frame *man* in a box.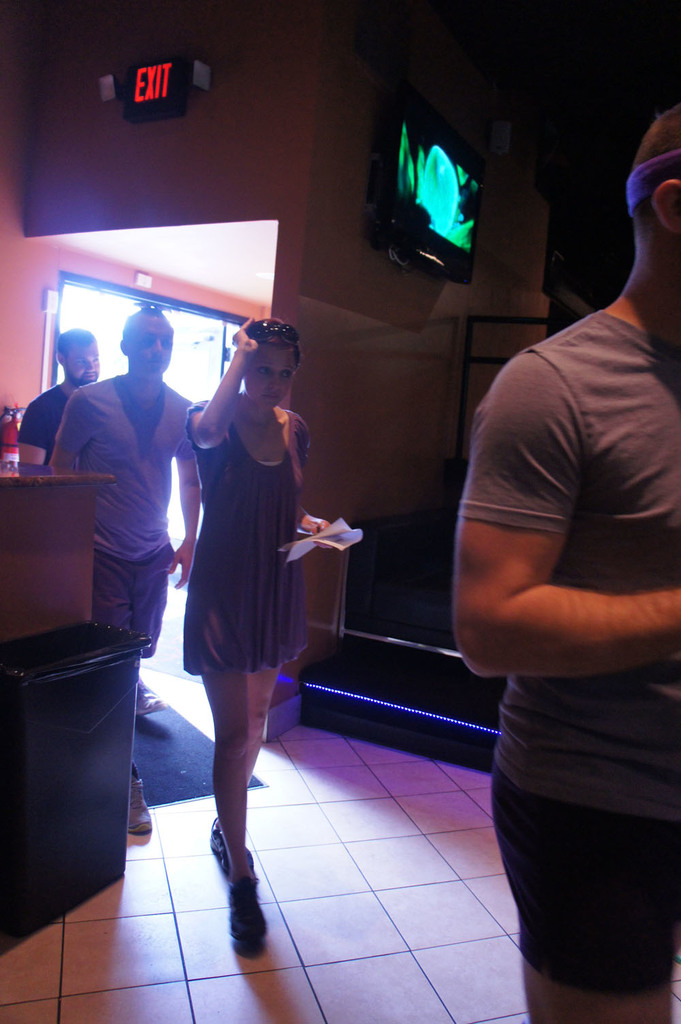
<bbox>419, 131, 674, 1004</bbox>.
